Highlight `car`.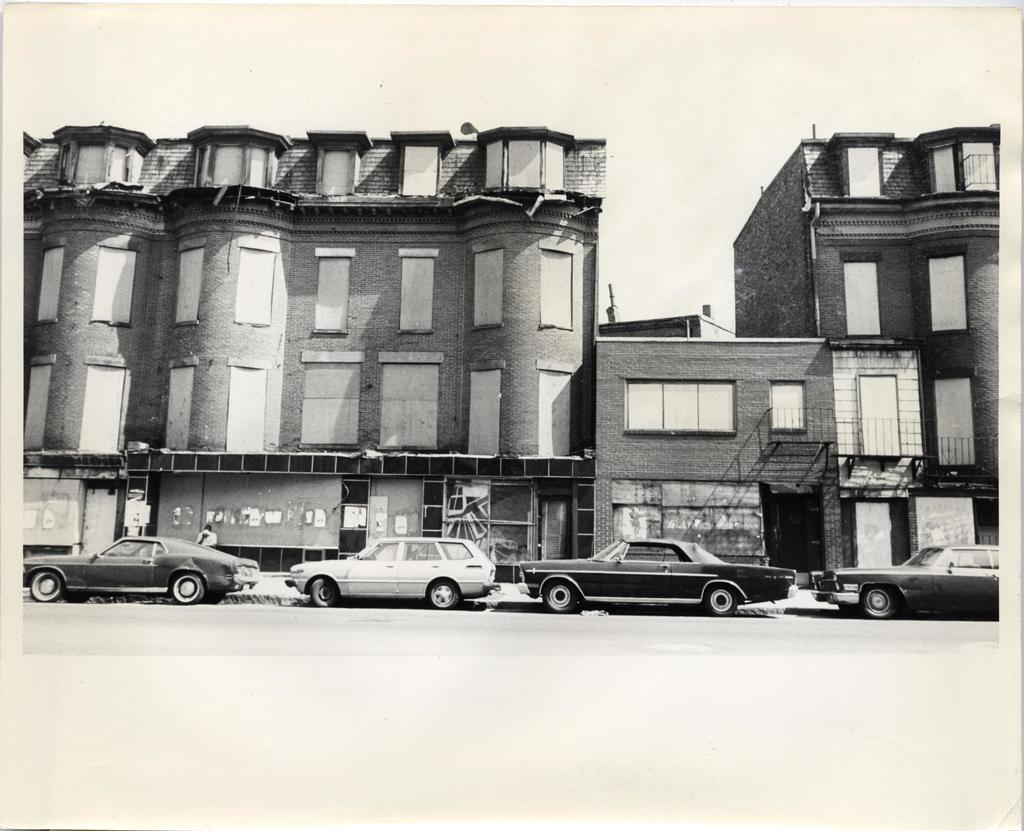
Highlighted region: box=[490, 538, 783, 620].
